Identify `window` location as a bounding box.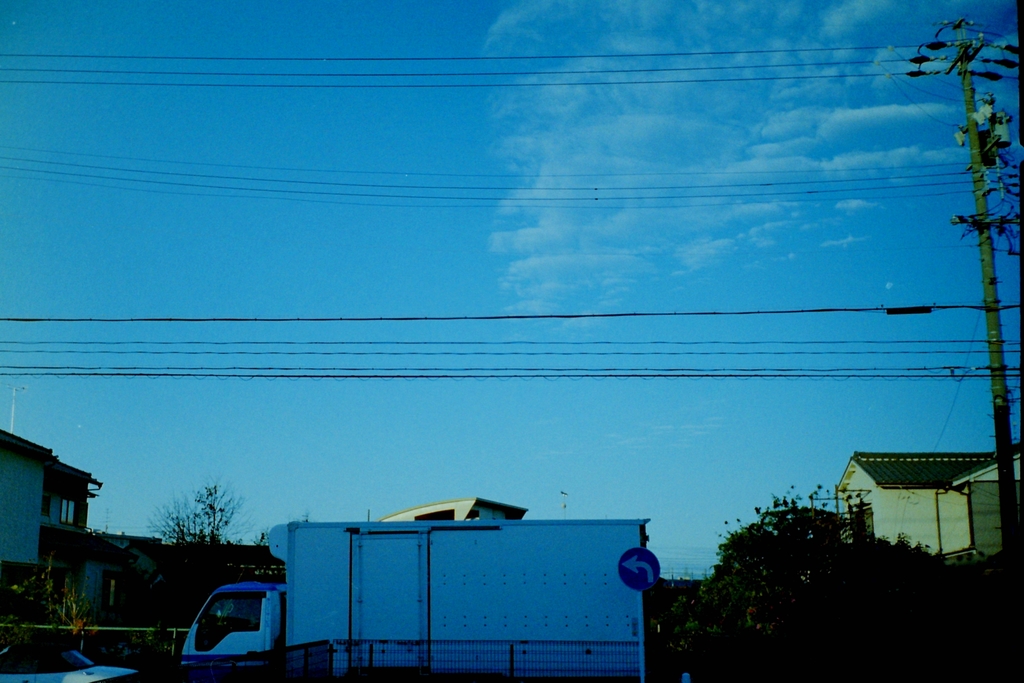
bbox=[65, 501, 80, 530].
